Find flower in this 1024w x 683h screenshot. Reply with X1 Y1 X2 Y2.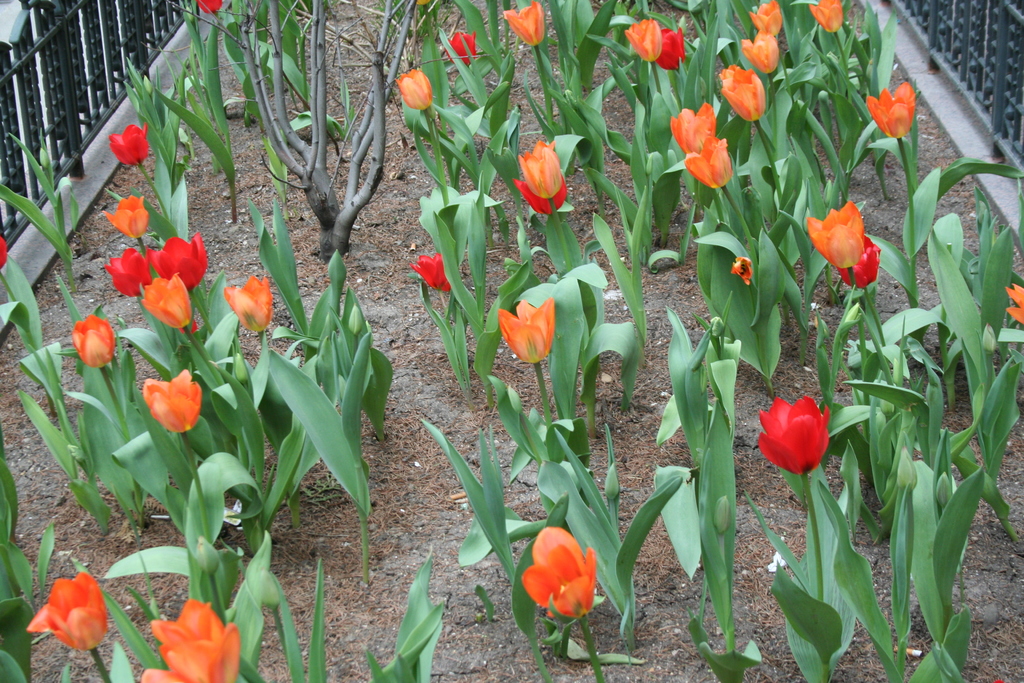
142 368 201 436.
